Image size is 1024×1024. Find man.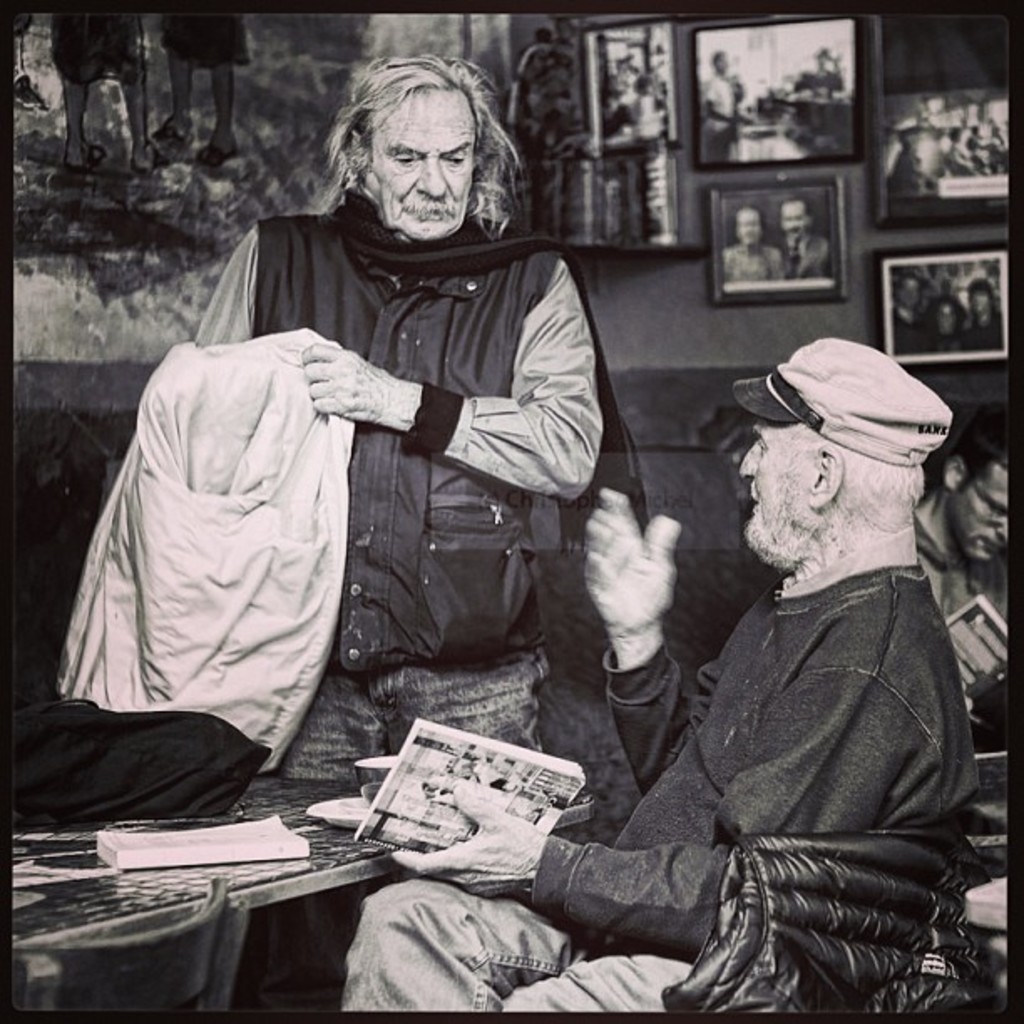
914:423:1011:755.
